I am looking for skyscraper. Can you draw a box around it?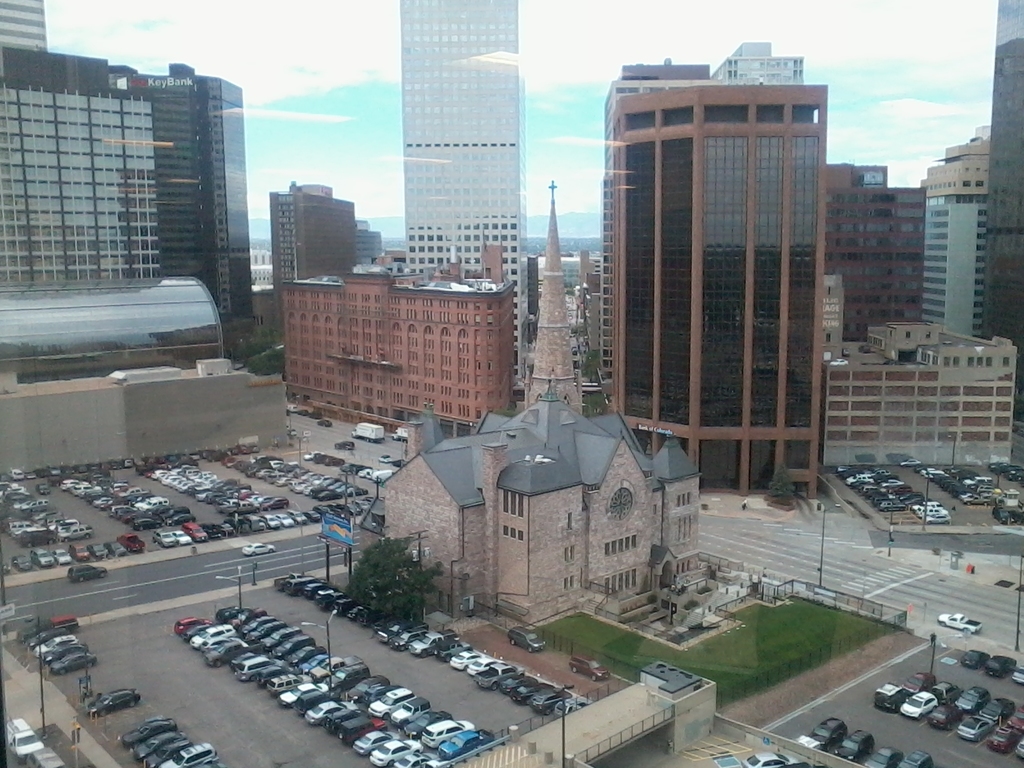
Sure, the bounding box is bbox(0, 44, 244, 328).
